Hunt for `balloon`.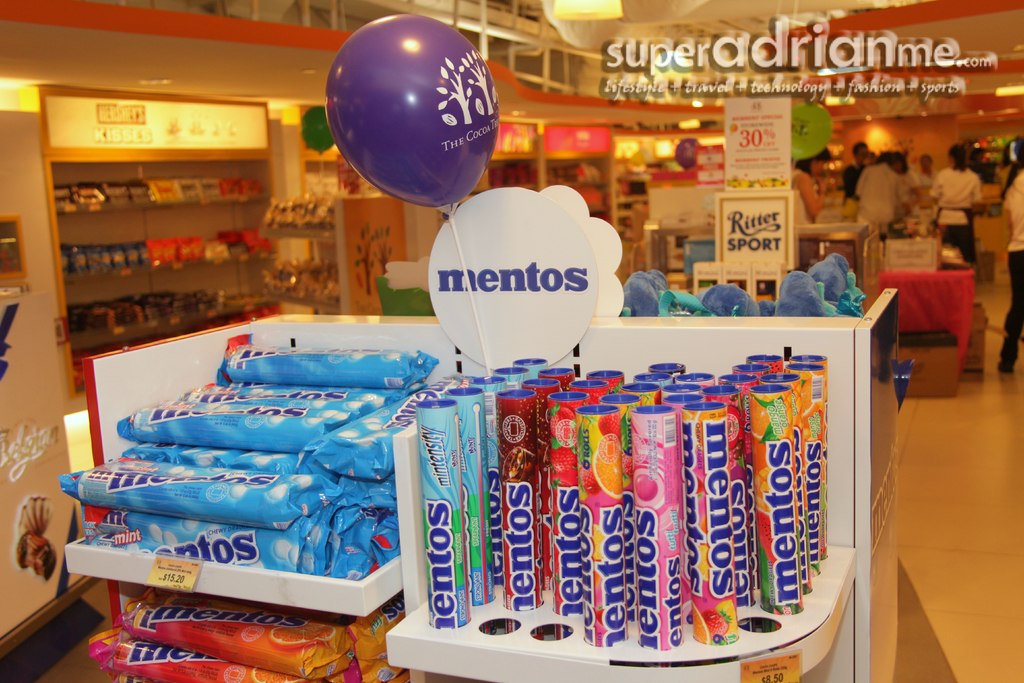
Hunted down at bbox=[674, 135, 699, 168].
